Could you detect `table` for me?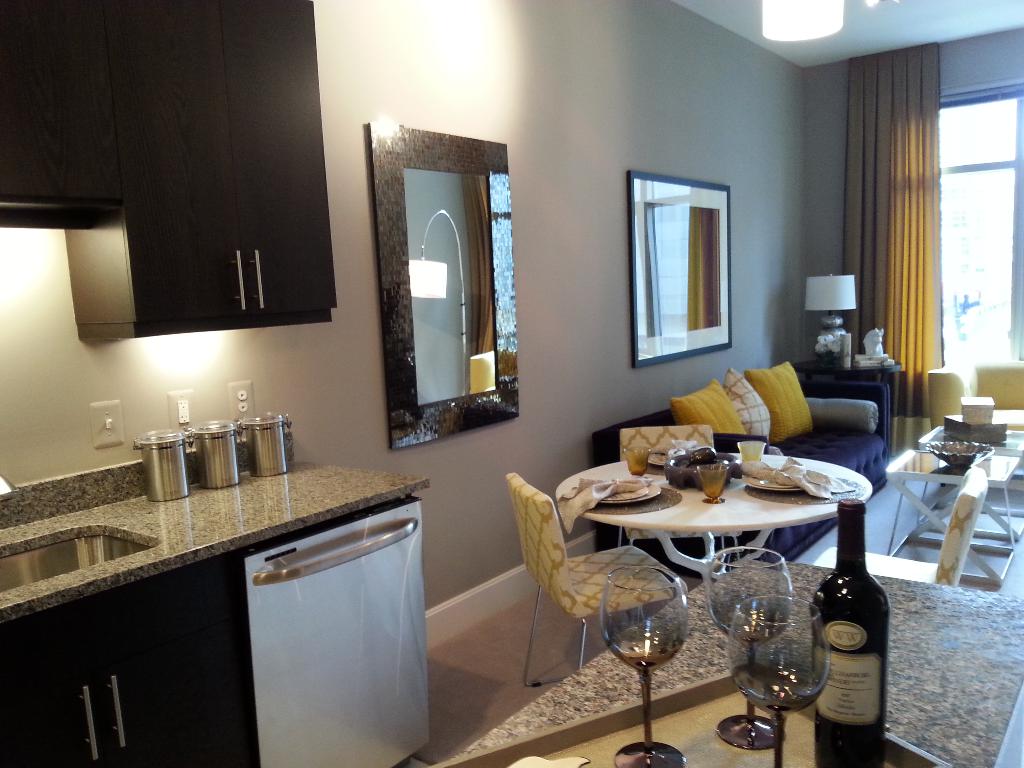
Detection result: box(886, 447, 1023, 586).
